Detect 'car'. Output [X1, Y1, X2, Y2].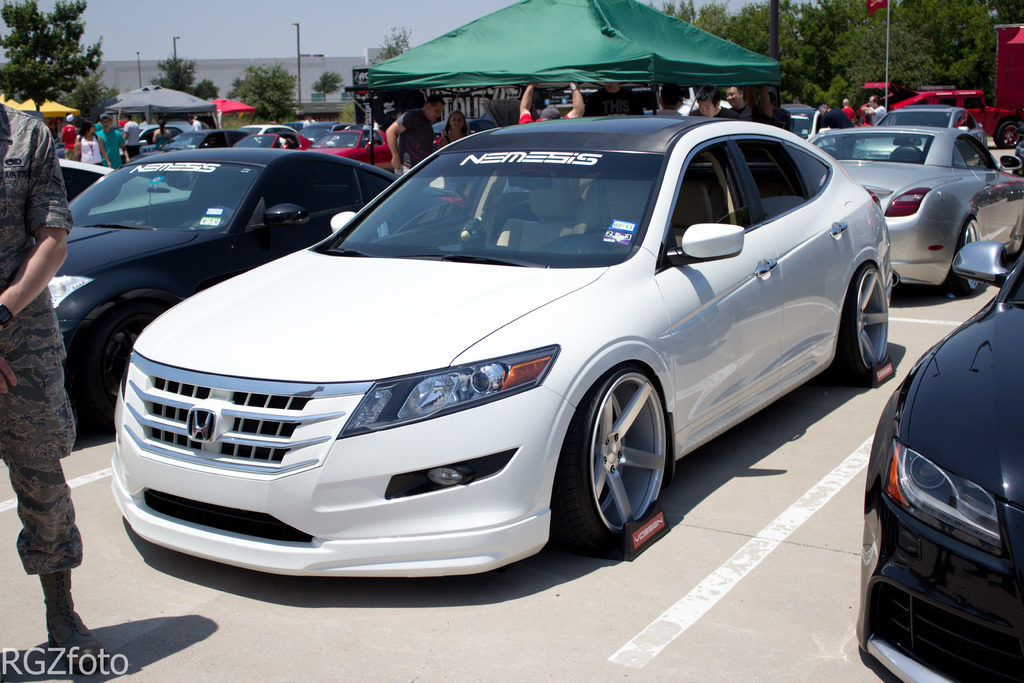
[99, 115, 872, 592].
